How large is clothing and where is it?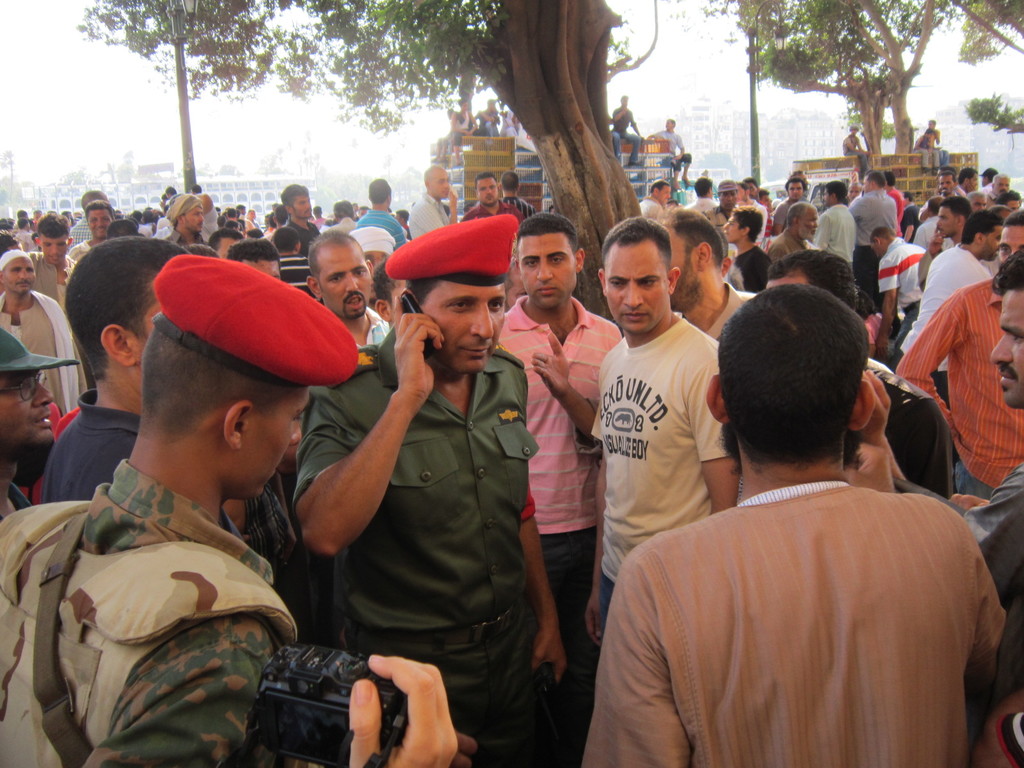
Bounding box: crop(508, 196, 536, 218).
